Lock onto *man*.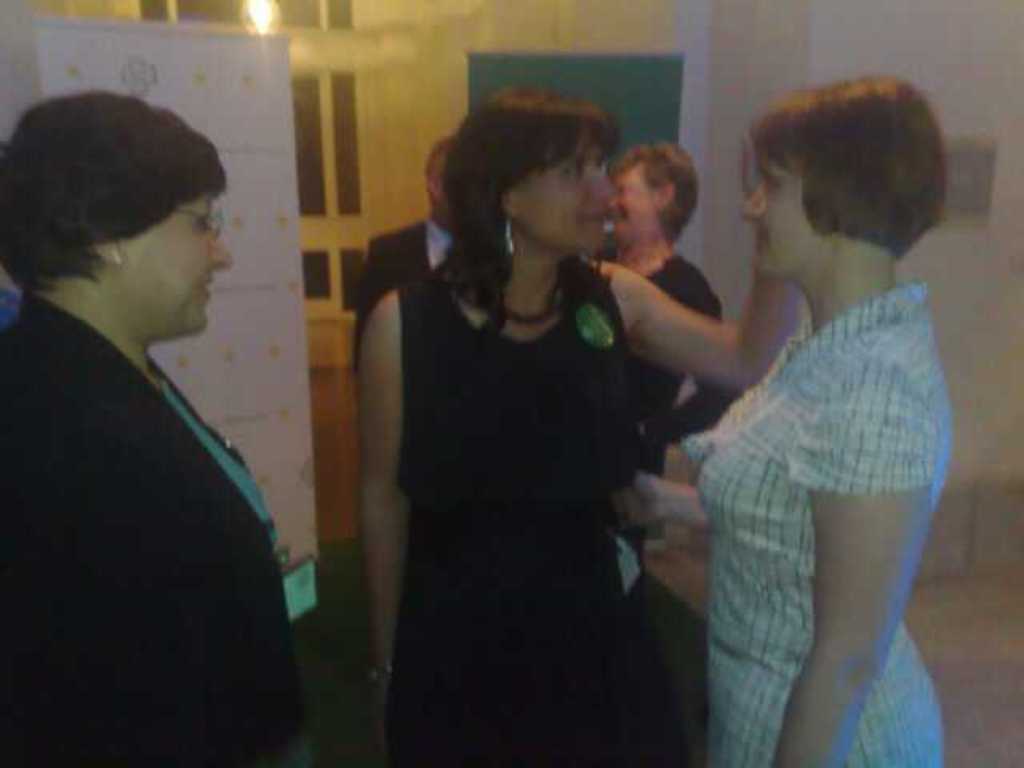
Locked: bbox=[350, 138, 451, 366].
